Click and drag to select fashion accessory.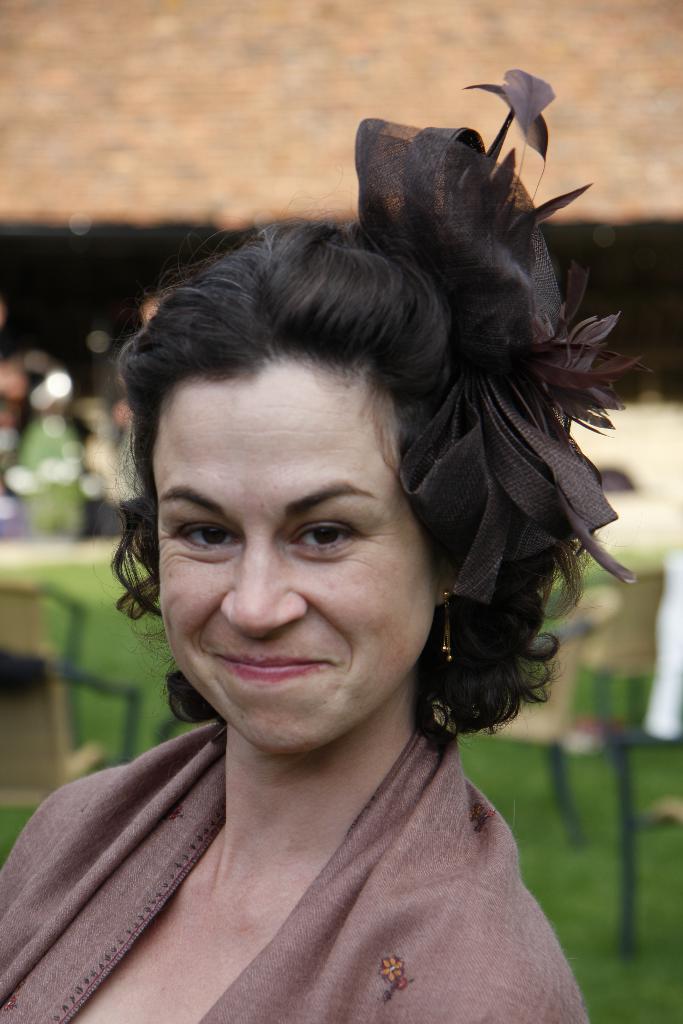
Selection: BBox(441, 588, 462, 664).
